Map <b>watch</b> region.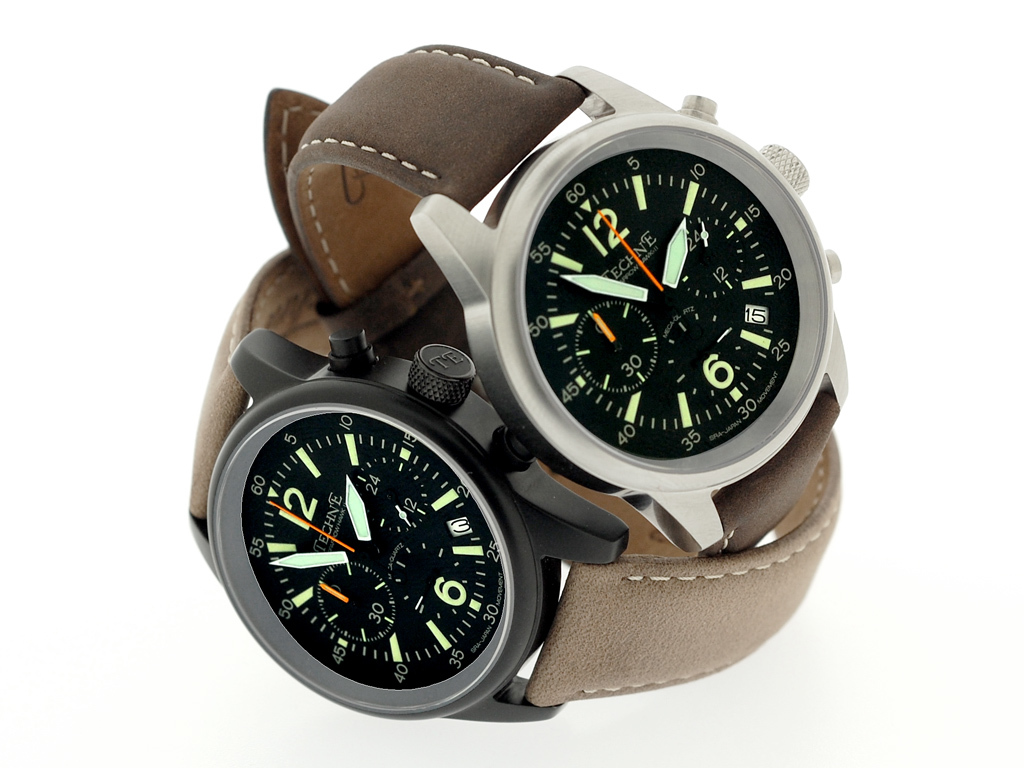
Mapped to 262:40:851:559.
